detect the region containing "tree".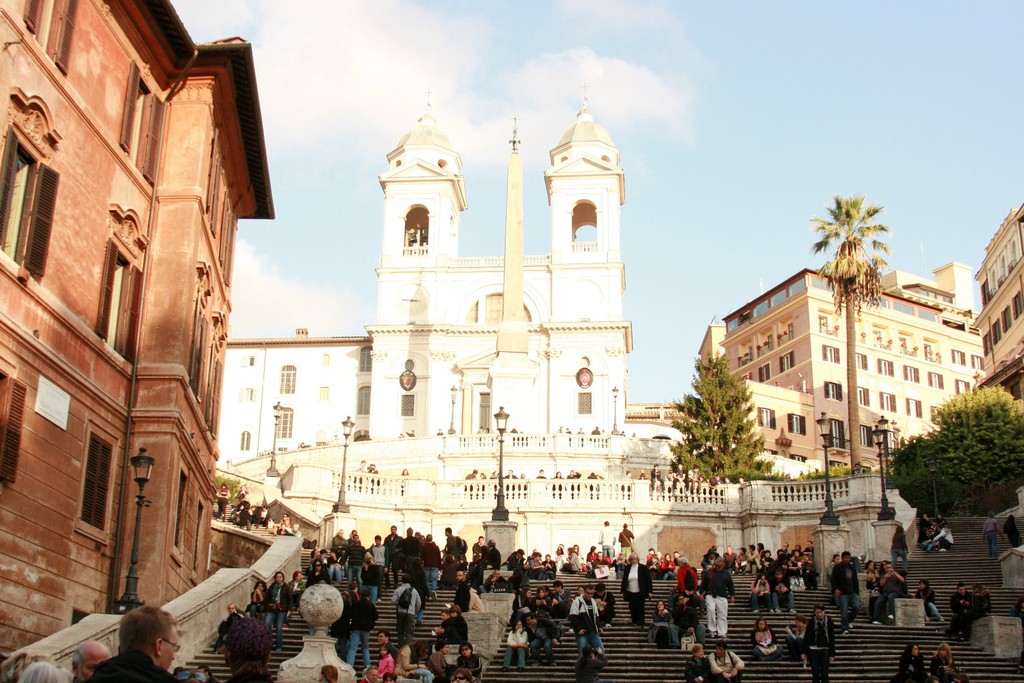
[804, 187, 892, 472].
